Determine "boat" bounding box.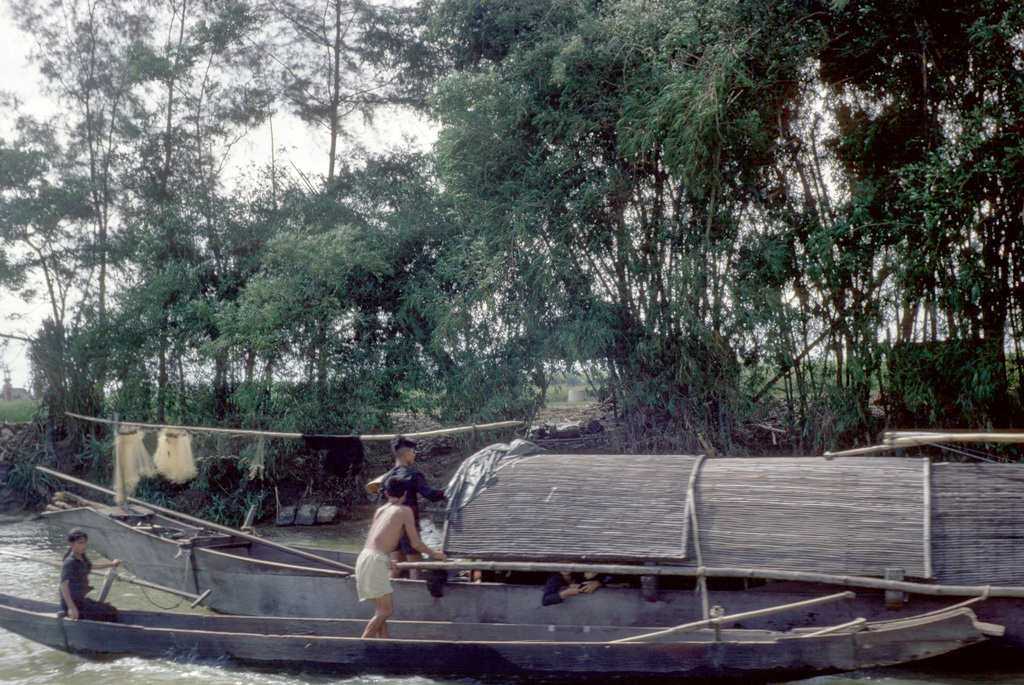
Determined: (0,589,1007,684).
